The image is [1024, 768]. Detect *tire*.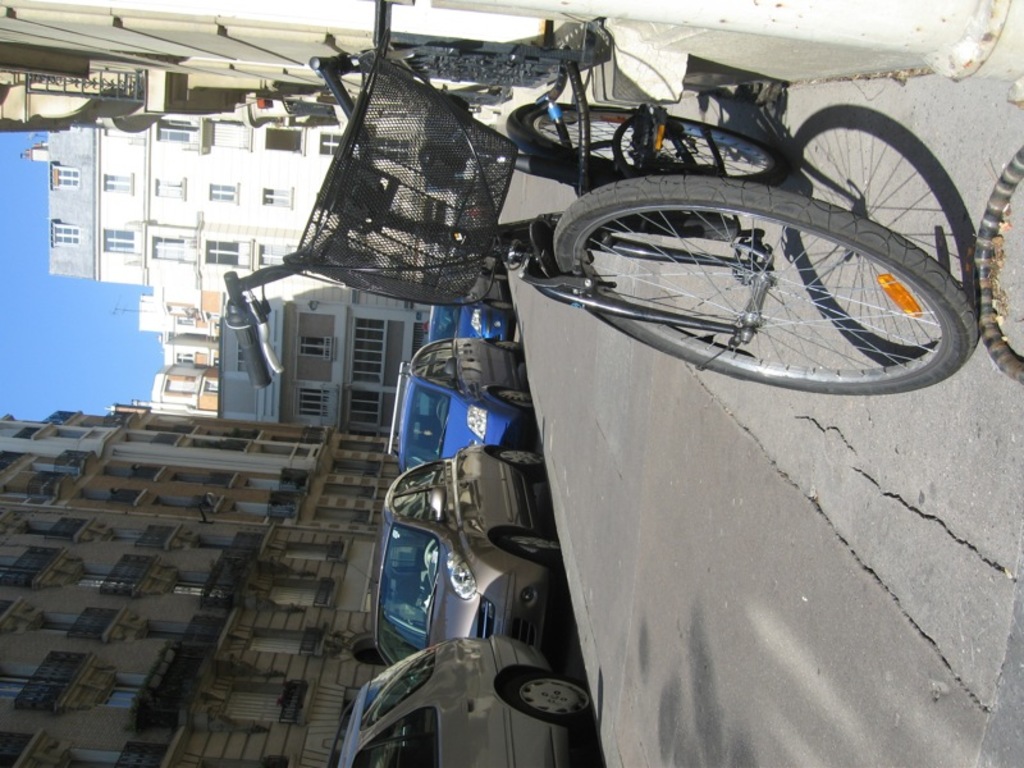
Detection: bbox=[490, 387, 535, 401].
